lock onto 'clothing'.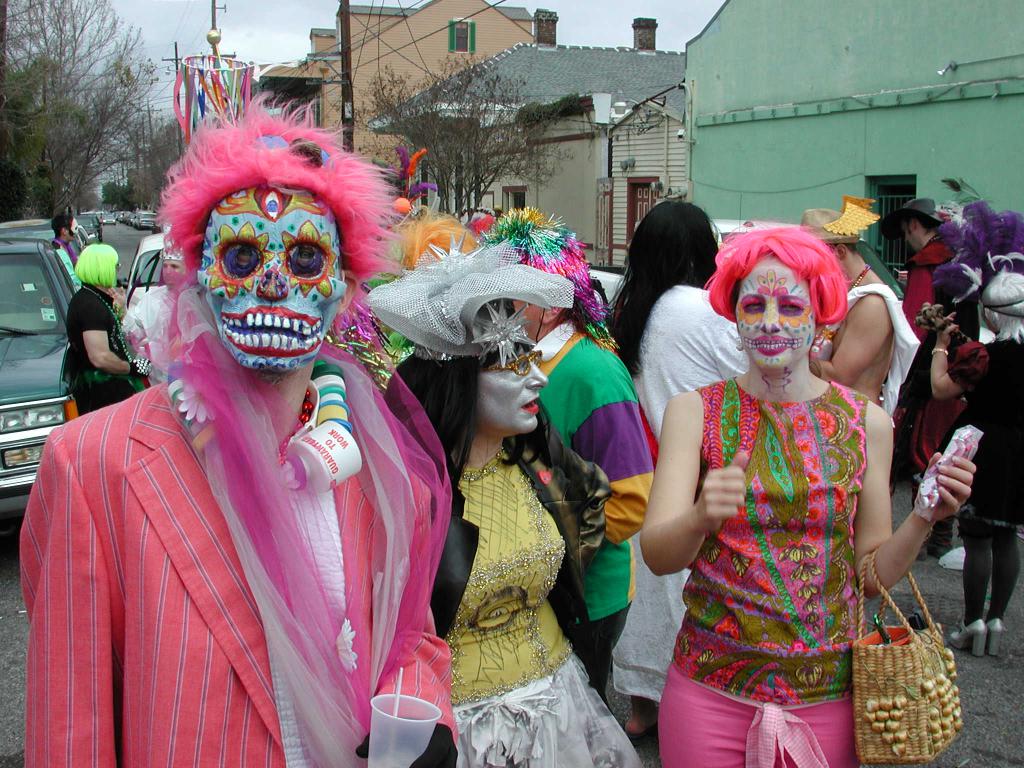
Locked: l=120, t=279, r=179, b=374.
